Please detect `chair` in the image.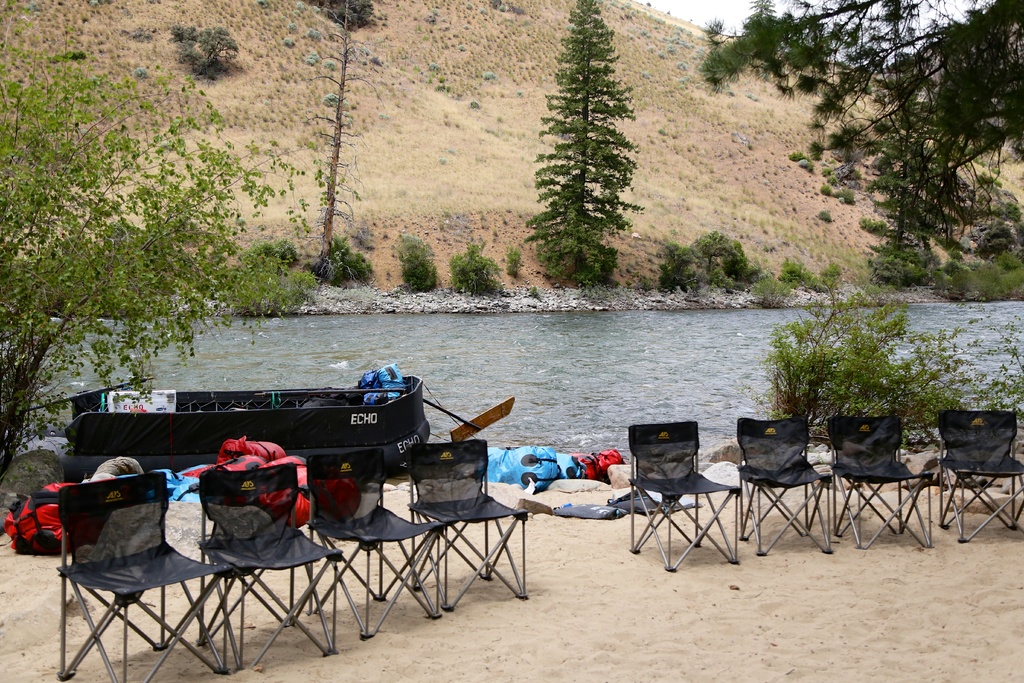
x1=401 y1=441 x2=525 y2=616.
